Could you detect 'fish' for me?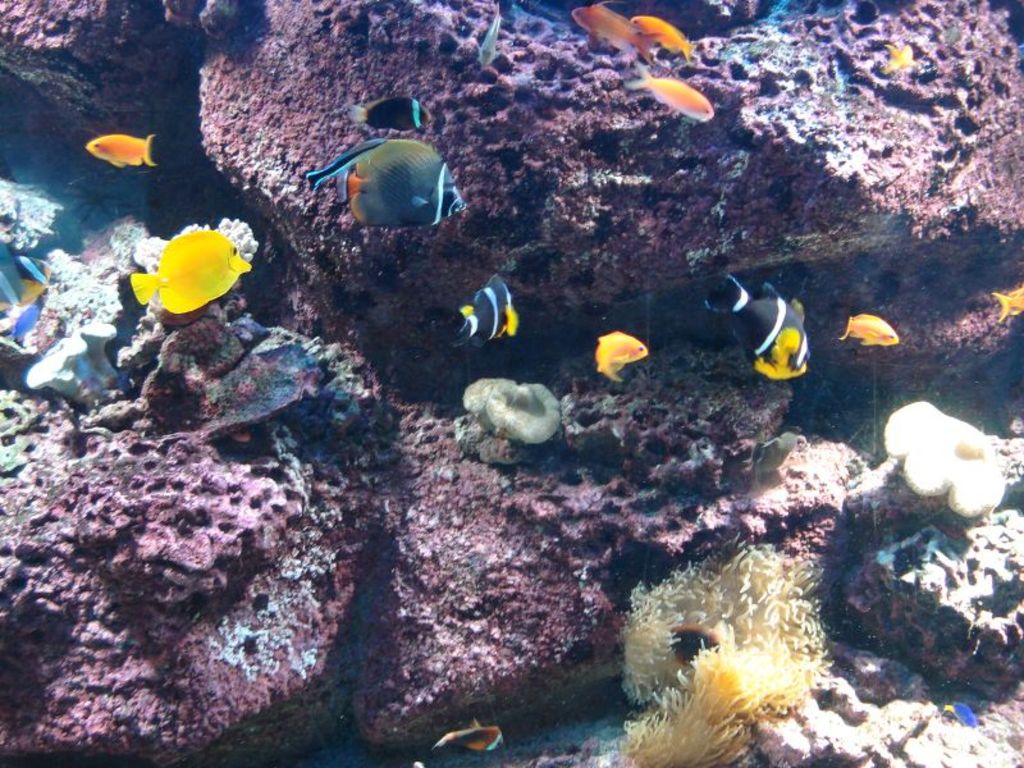
Detection result: {"x1": 83, "y1": 128, "x2": 159, "y2": 165}.
